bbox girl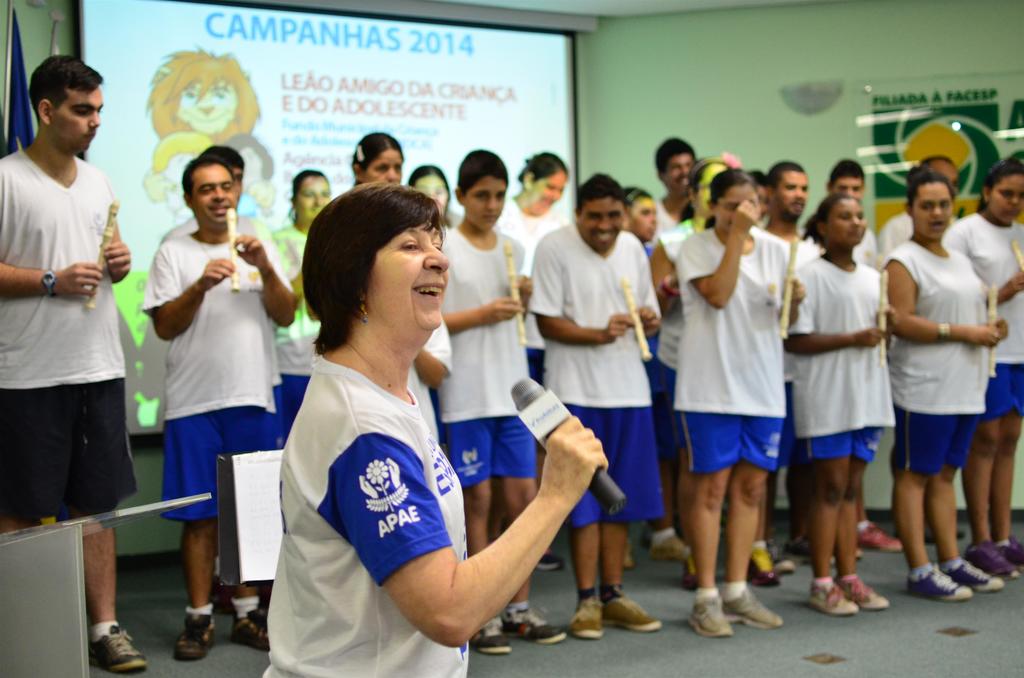
[left=943, top=160, right=1023, bottom=585]
